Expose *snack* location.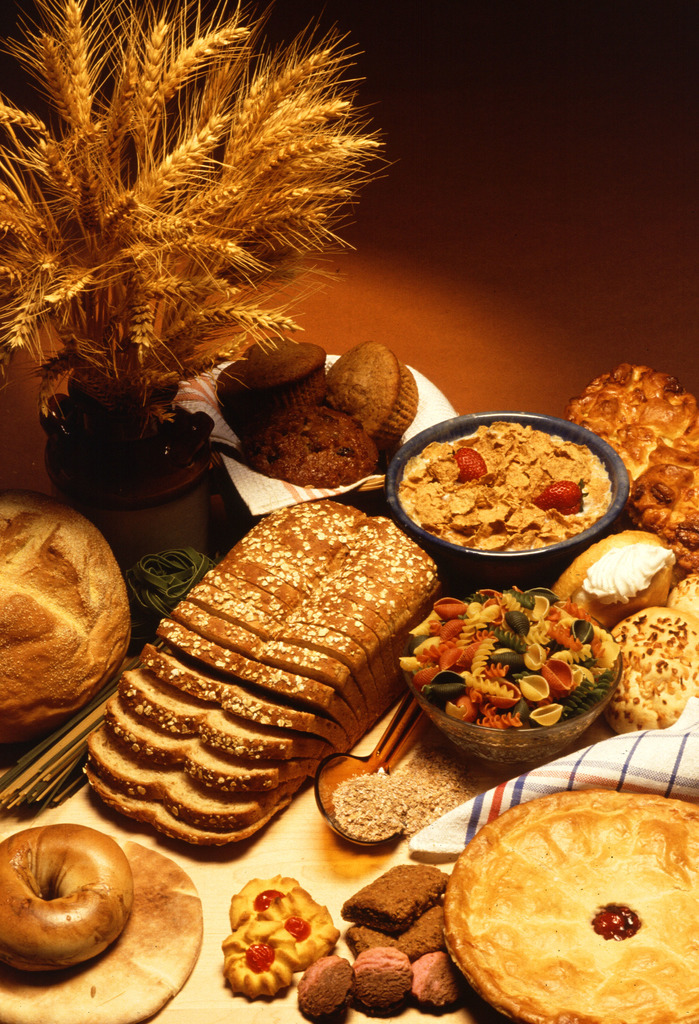
Exposed at crop(399, 424, 612, 553).
